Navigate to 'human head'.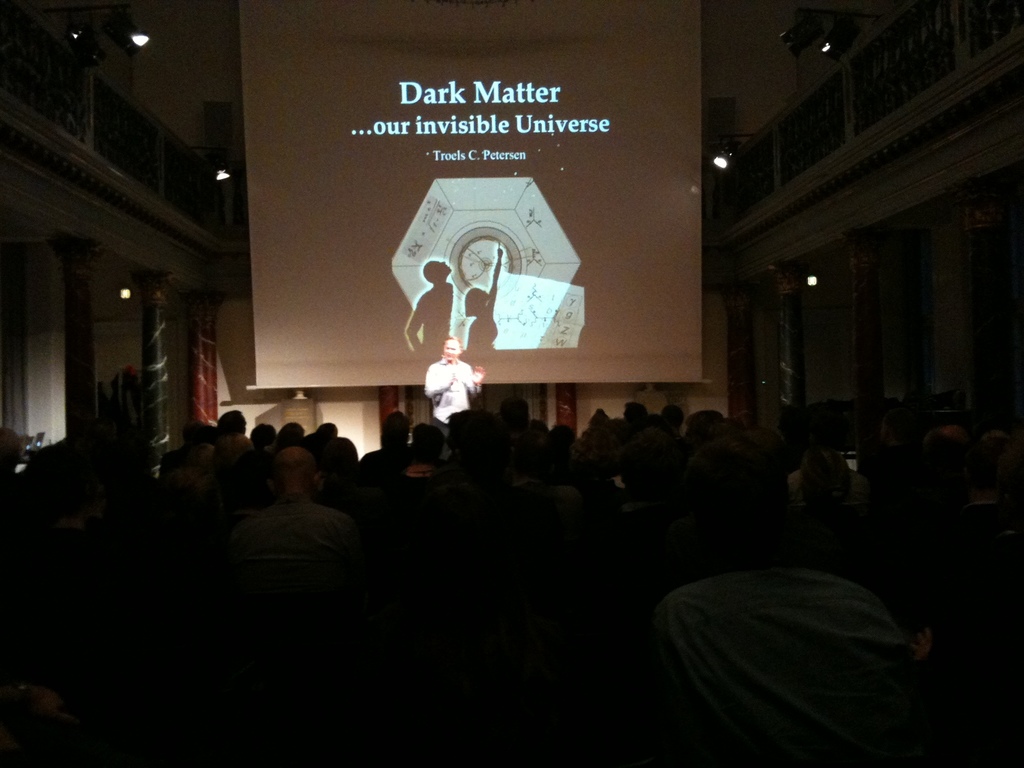
Navigation target: bbox=[548, 422, 578, 447].
